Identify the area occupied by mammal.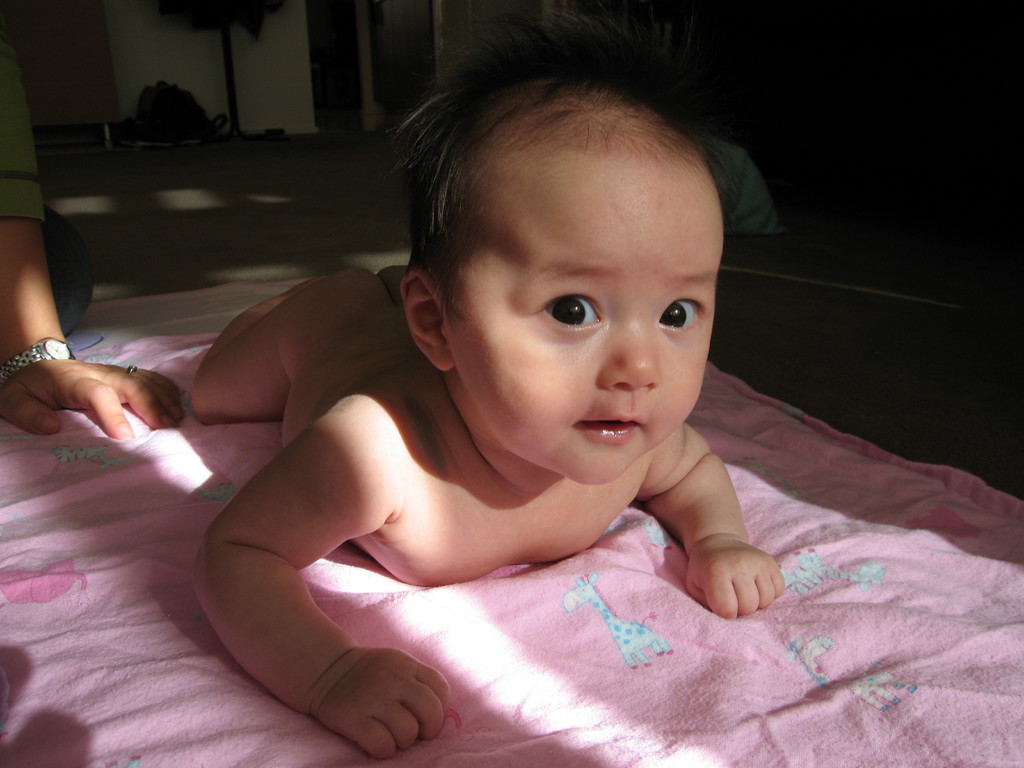
Area: (x1=98, y1=75, x2=923, y2=724).
